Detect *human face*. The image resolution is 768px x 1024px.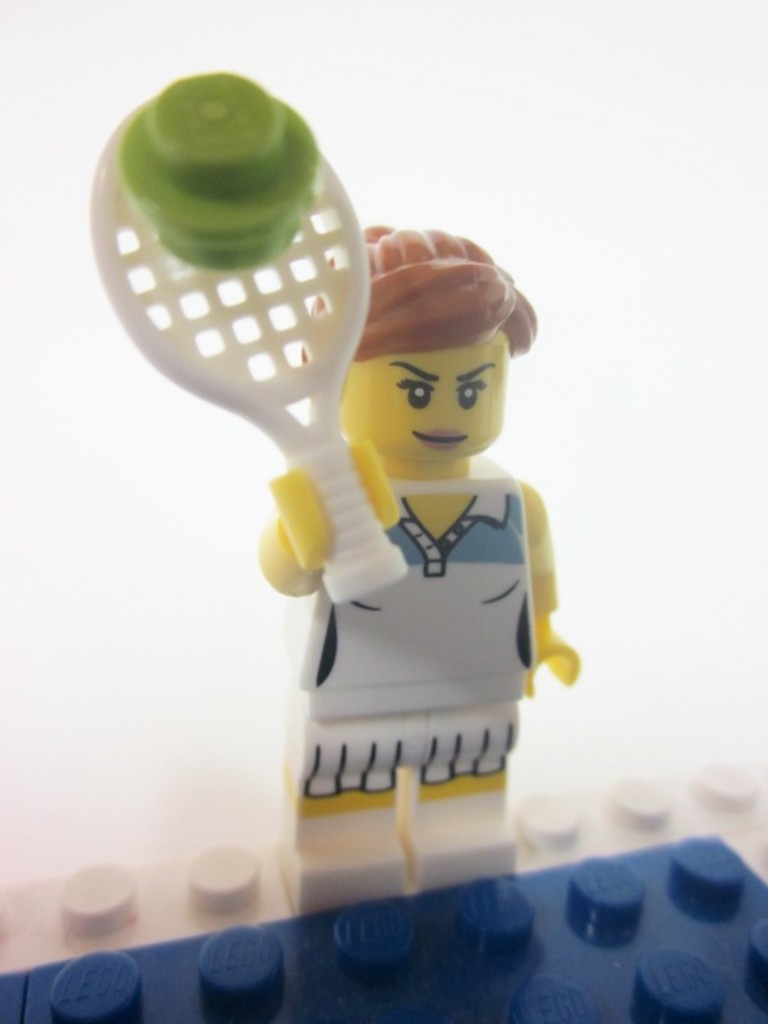
region(338, 329, 502, 462).
